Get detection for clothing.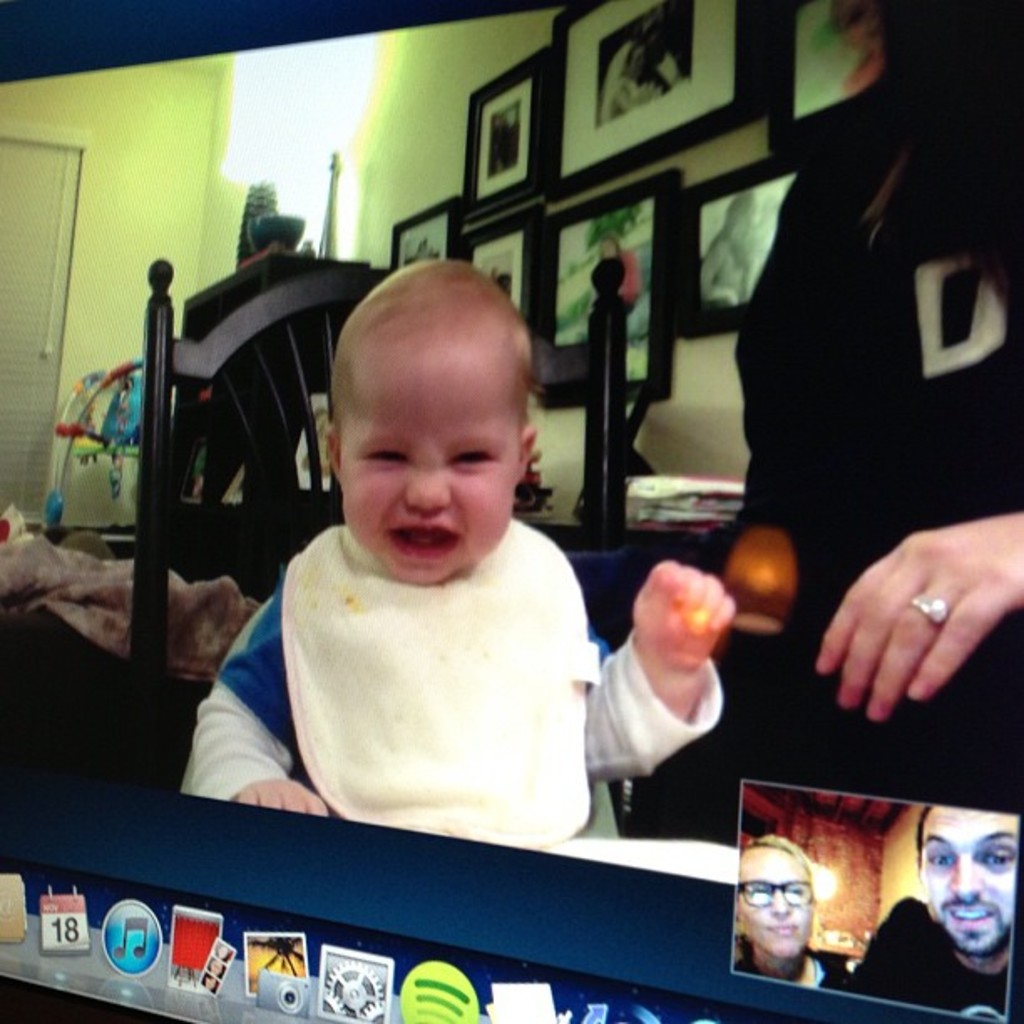
Detection: [714, 243, 743, 298].
